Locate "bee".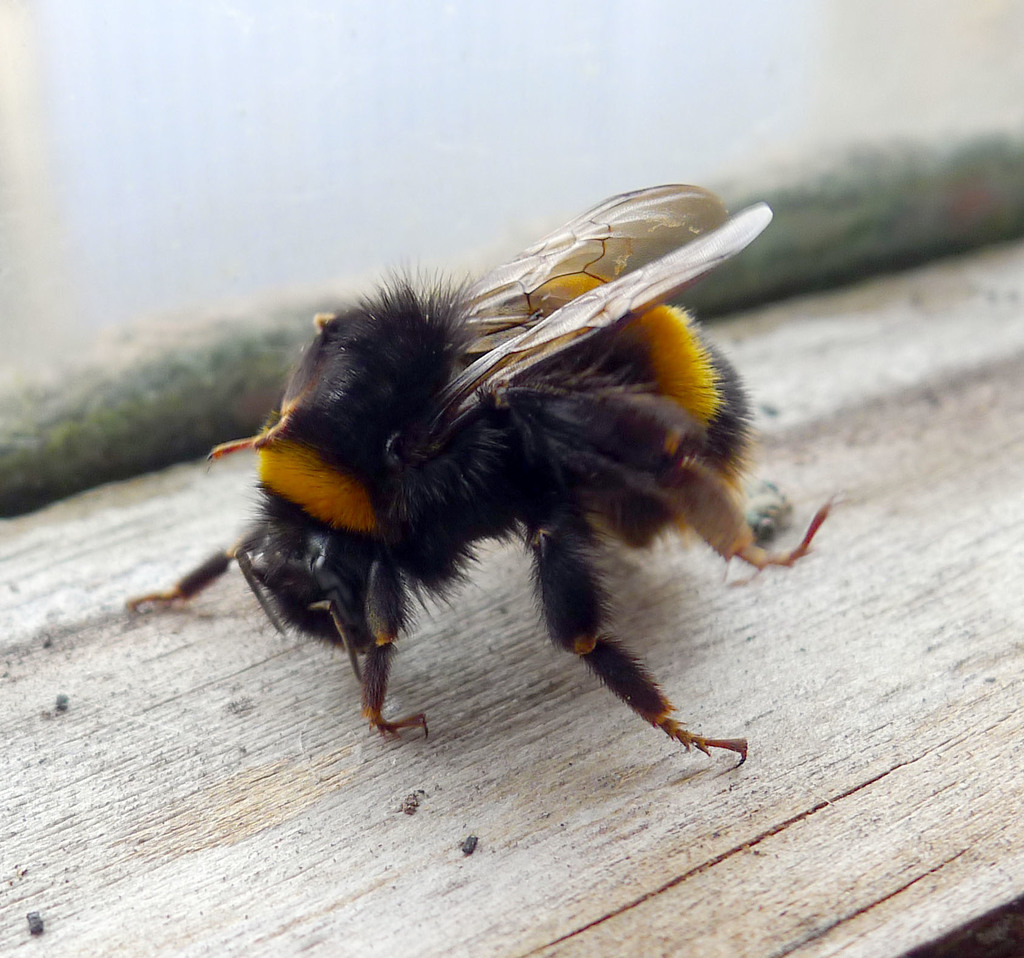
Bounding box: <bbox>193, 176, 828, 791</bbox>.
